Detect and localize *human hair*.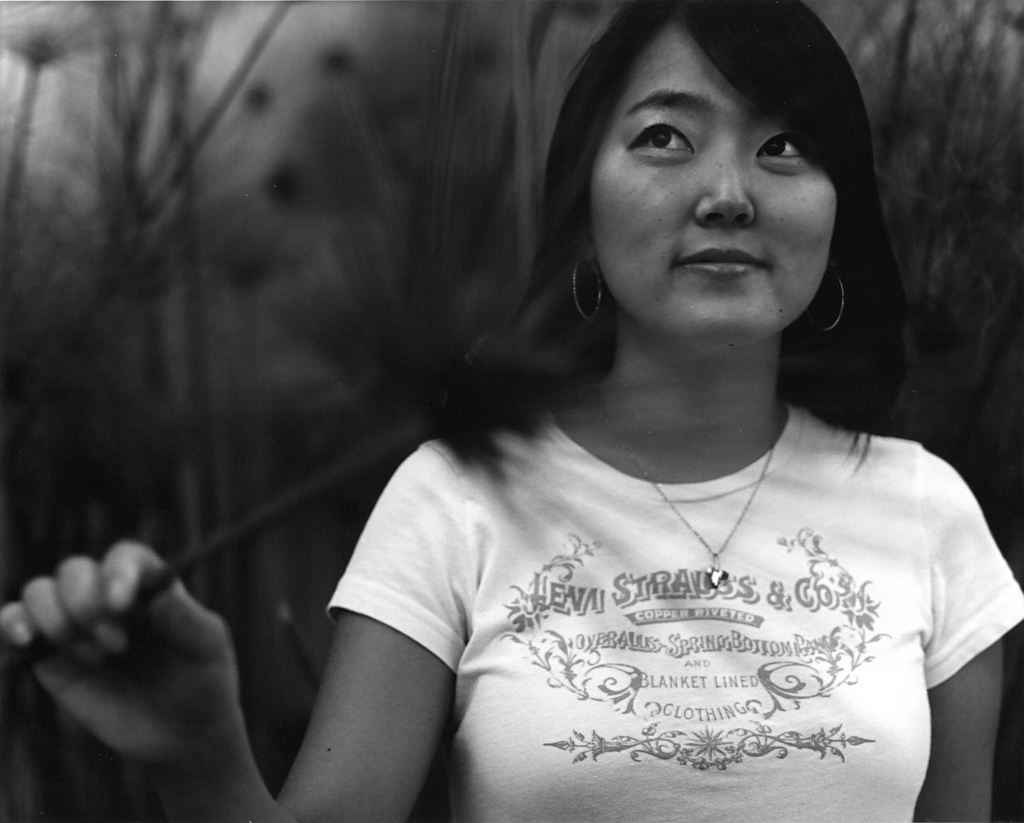
Localized at rect(504, 2, 919, 427).
